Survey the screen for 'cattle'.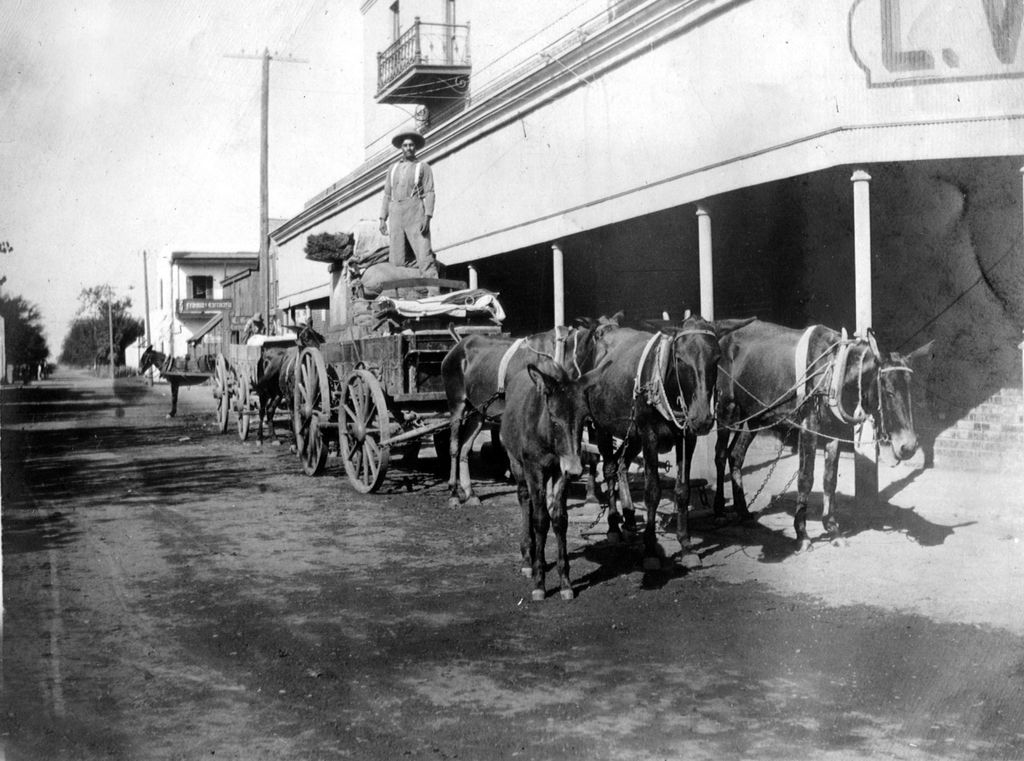
Survey found: l=577, t=313, r=755, b=564.
